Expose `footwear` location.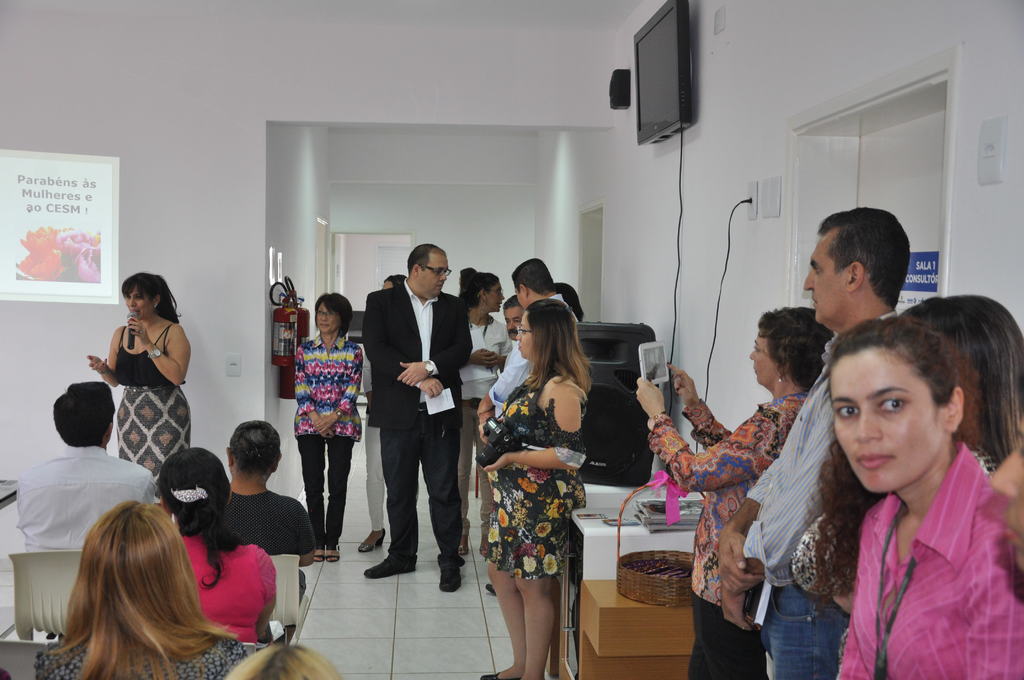
Exposed at l=362, t=548, r=416, b=573.
